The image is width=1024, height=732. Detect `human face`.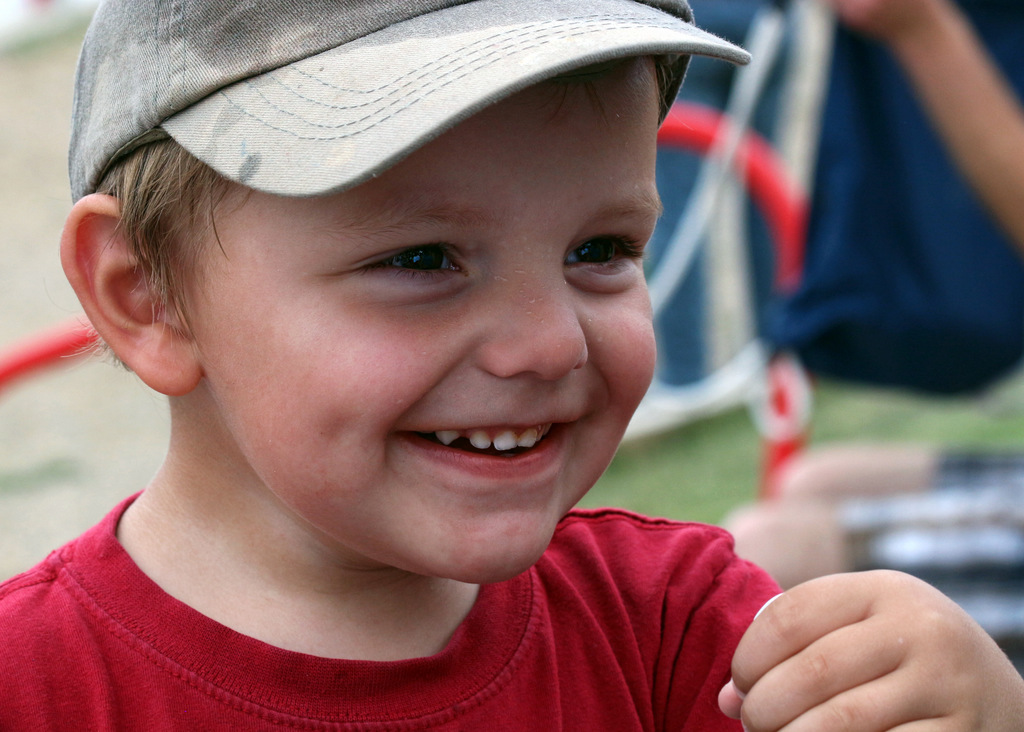
Detection: (194,55,654,578).
